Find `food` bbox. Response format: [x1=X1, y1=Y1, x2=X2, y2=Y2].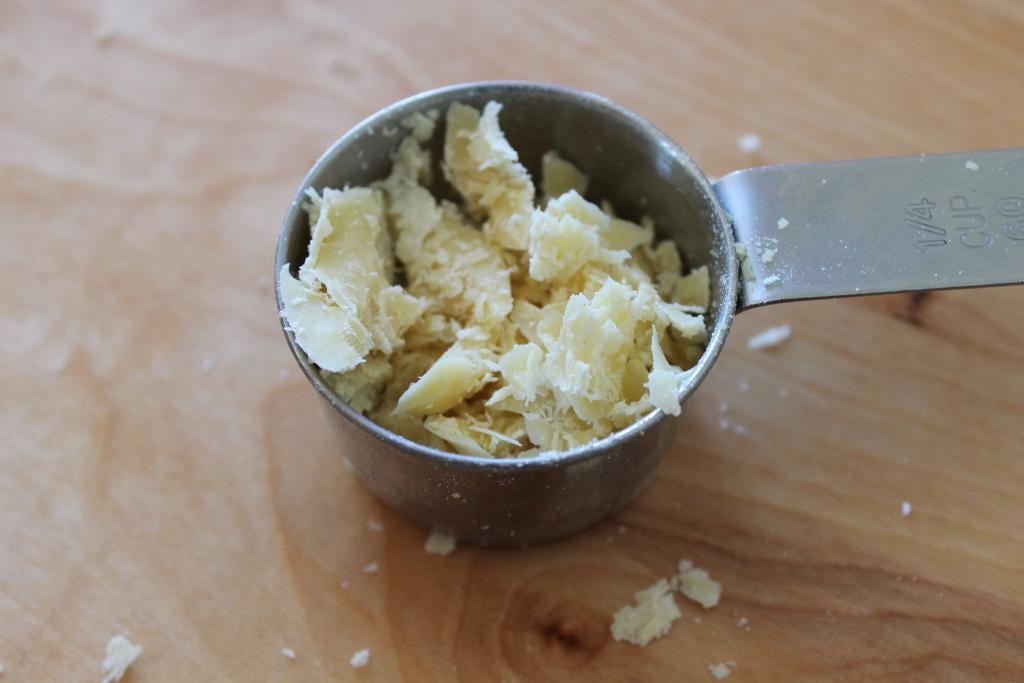
[x1=348, y1=647, x2=371, y2=668].
